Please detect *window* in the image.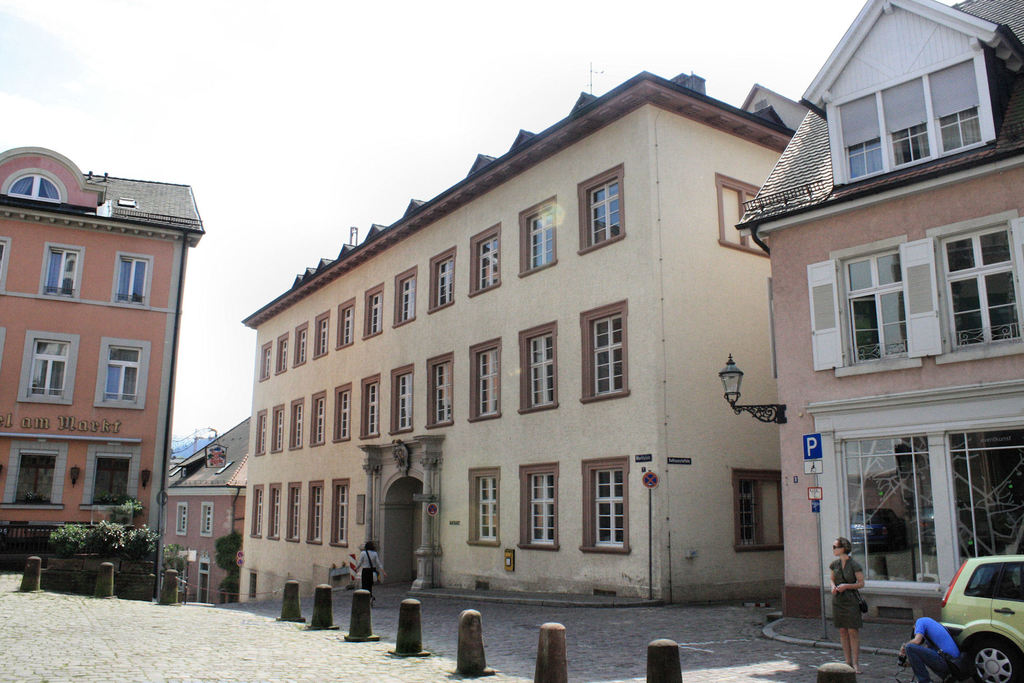
<bbox>283, 486, 307, 539</bbox>.
